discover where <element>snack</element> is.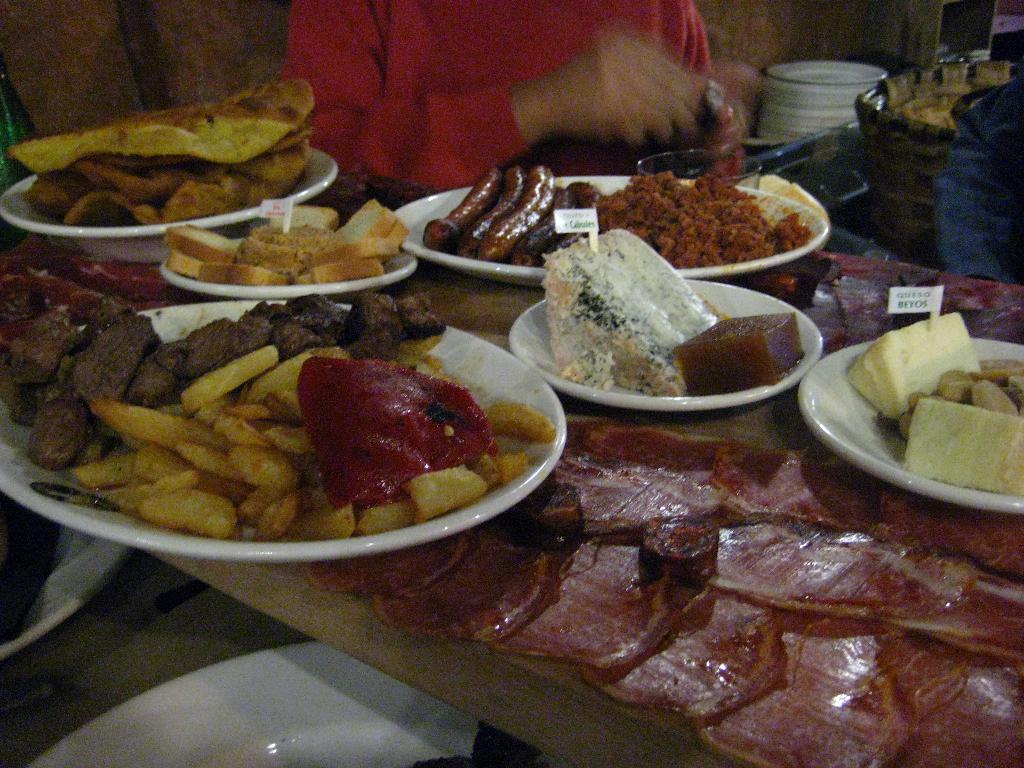
Discovered at 676/316/797/397.
